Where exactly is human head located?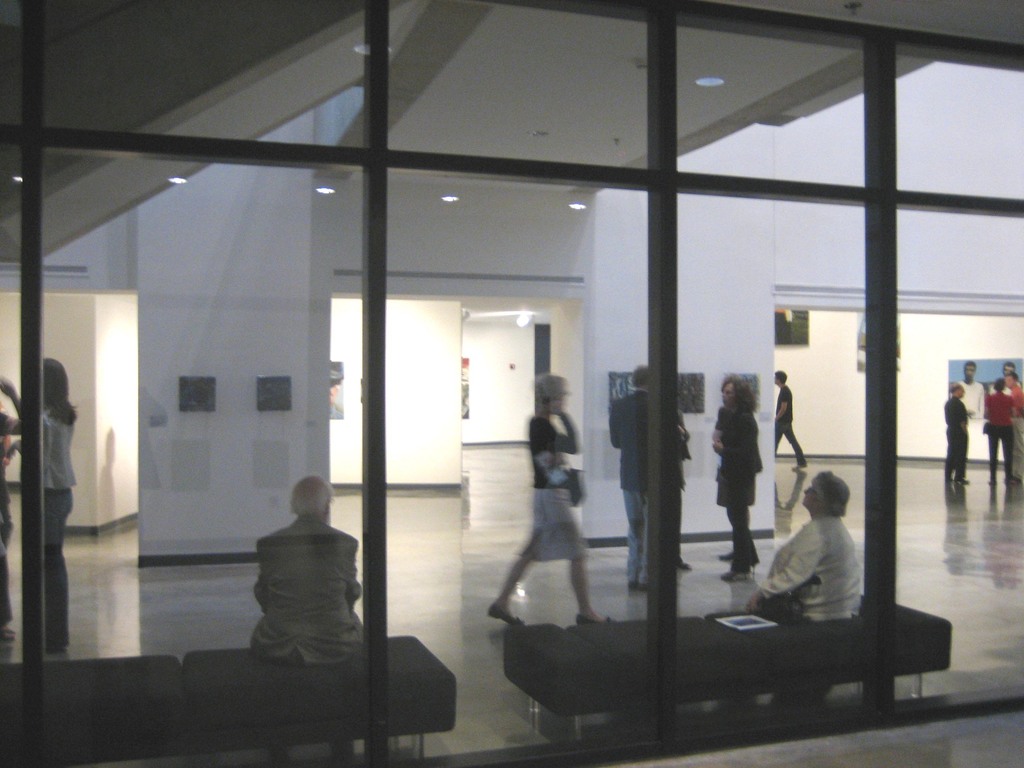
Its bounding box is crop(1006, 372, 1015, 387).
